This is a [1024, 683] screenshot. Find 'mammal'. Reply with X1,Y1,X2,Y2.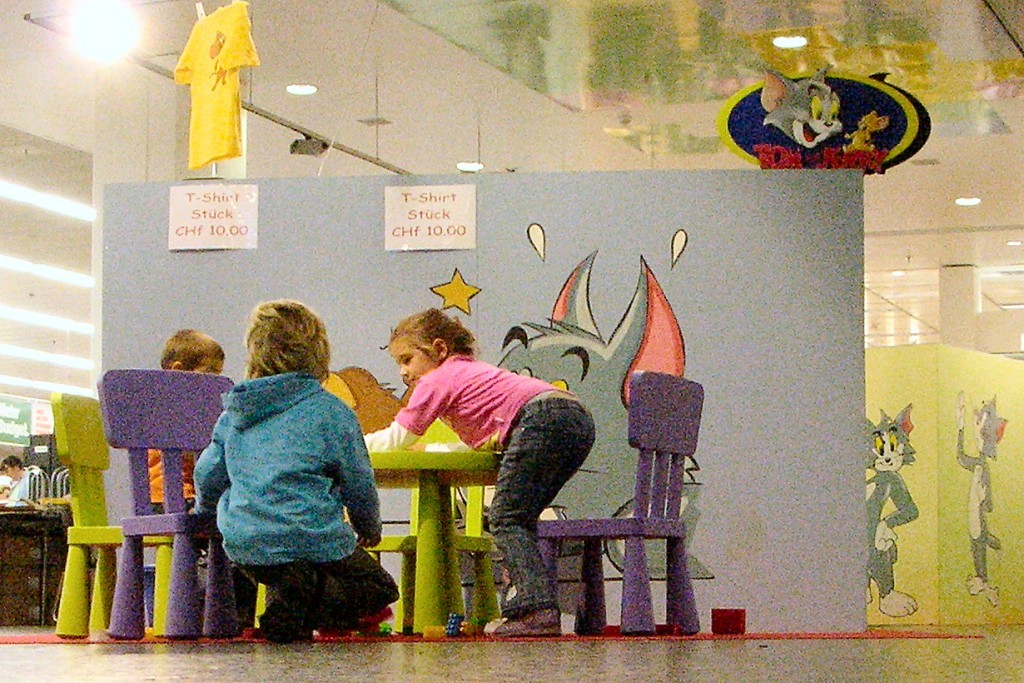
3,455,47,506.
